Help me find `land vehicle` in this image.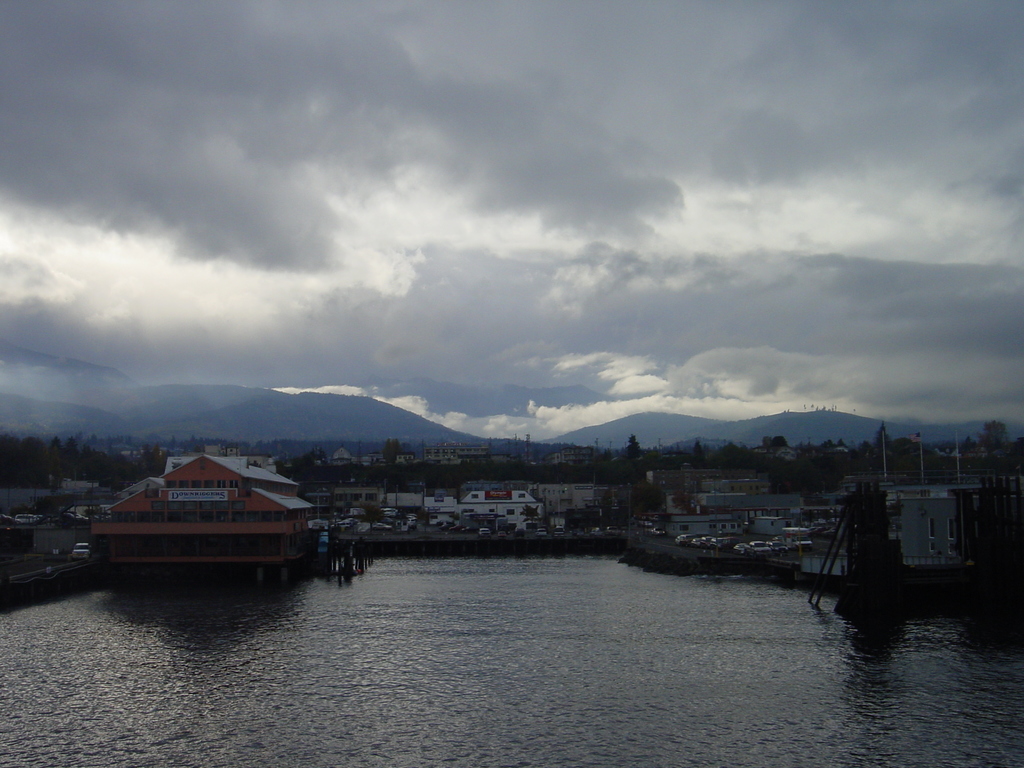
Found it: [left=751, top=539, right=771, bottom=556].
